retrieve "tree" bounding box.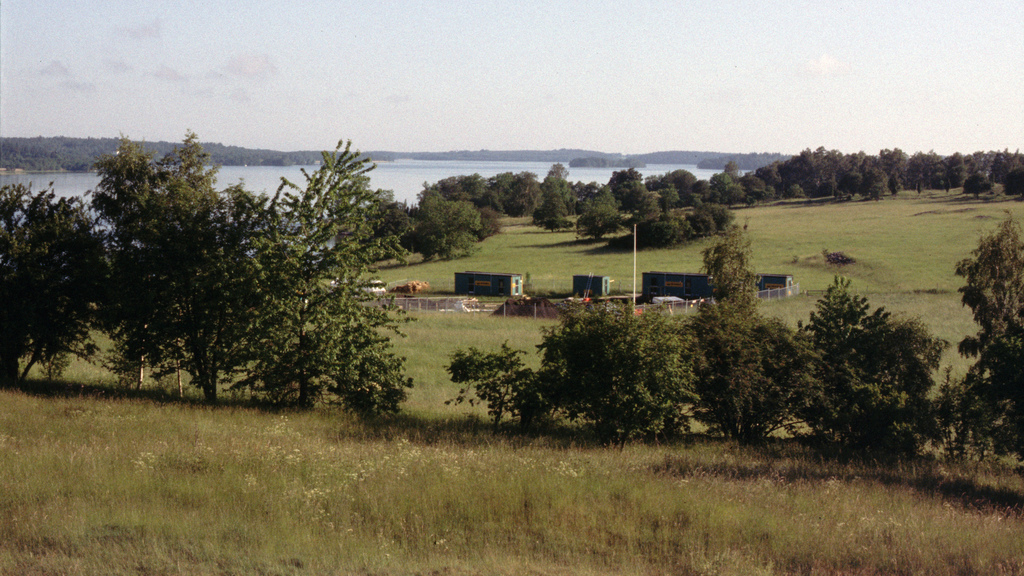
Bounding box: [846,156,886,191].
